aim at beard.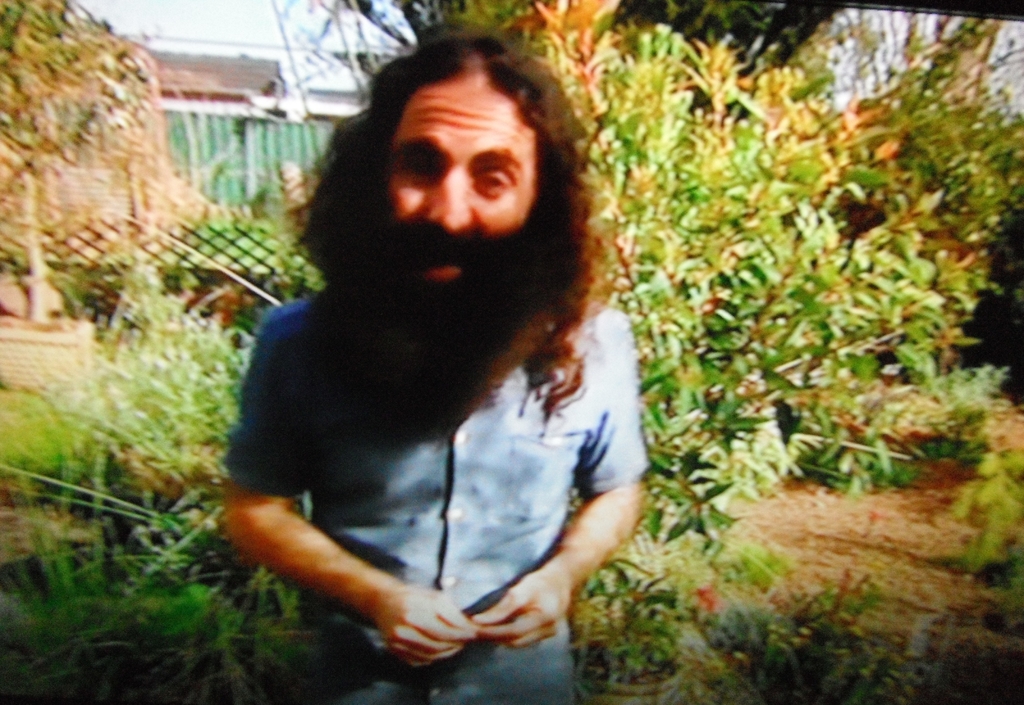
Aimed at x1=326 y1=194 x2=561 y2=459.
